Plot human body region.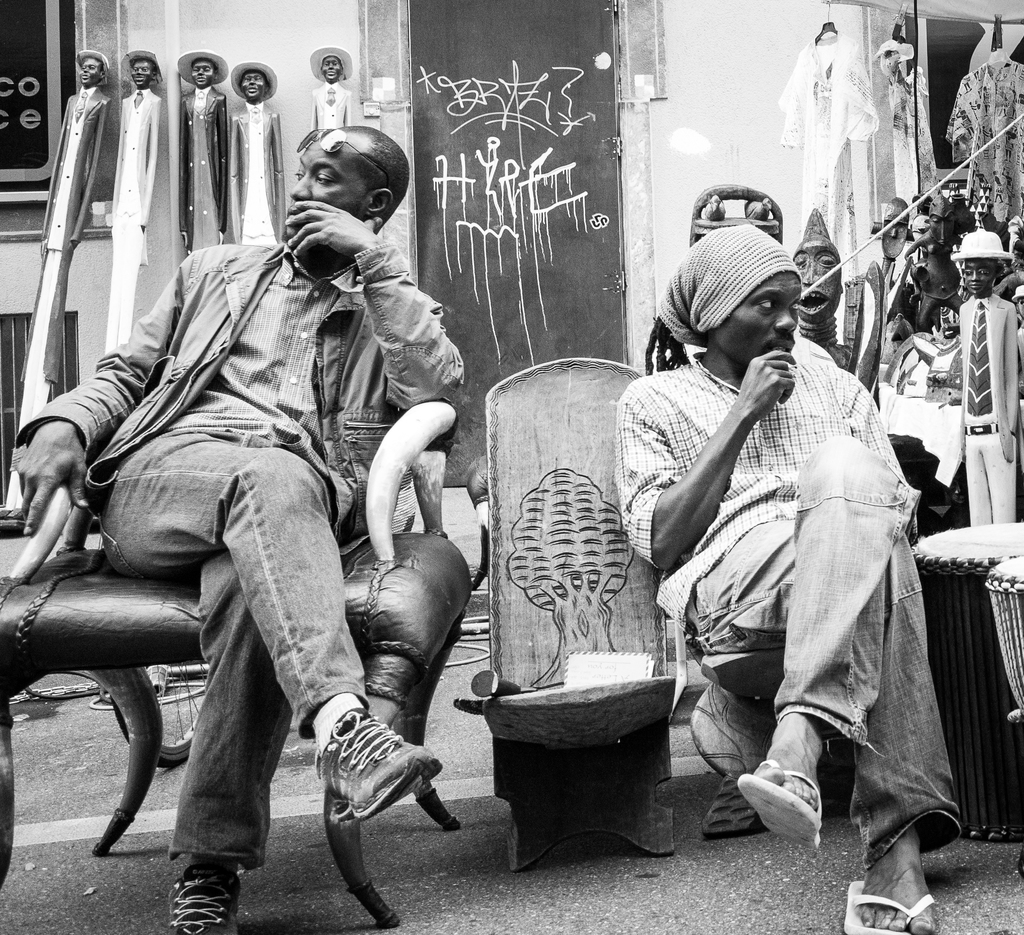
Plotted at BBox(310, 86, 352, 130).
